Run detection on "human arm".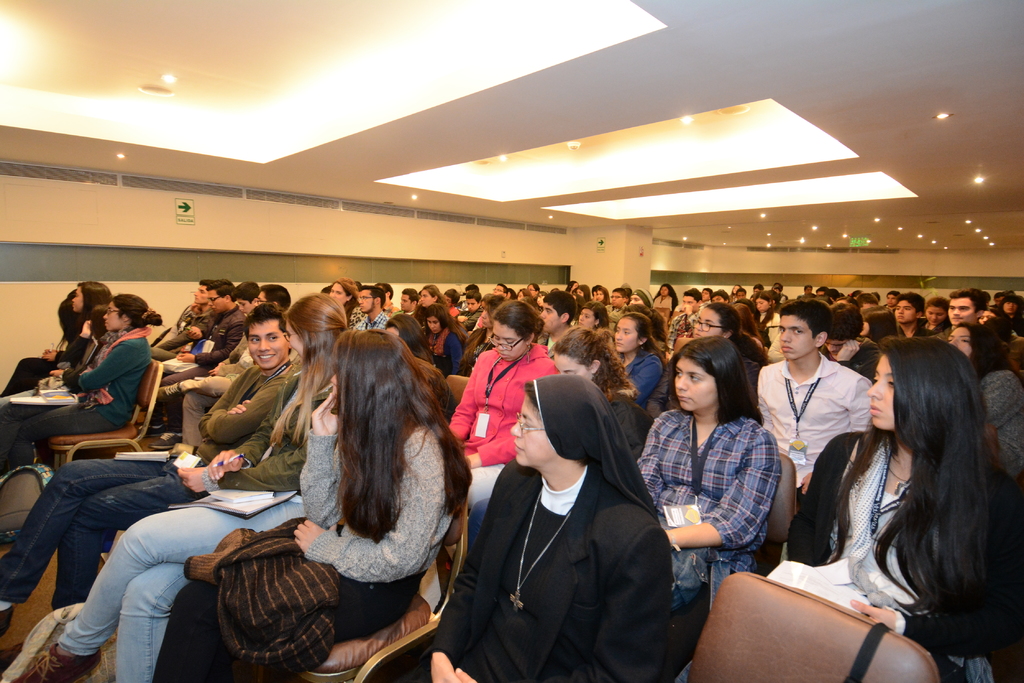
Result: [214, 348, 247, 376].
